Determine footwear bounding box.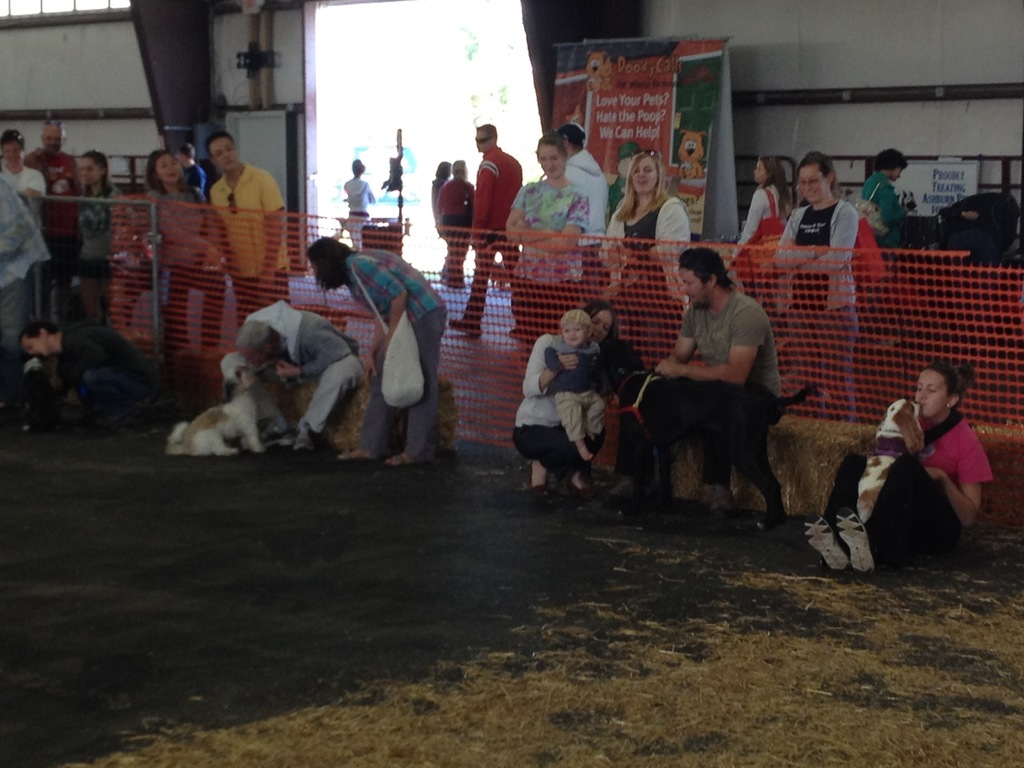
Determined: (left=525, top=454, right=554, bottom=500).
